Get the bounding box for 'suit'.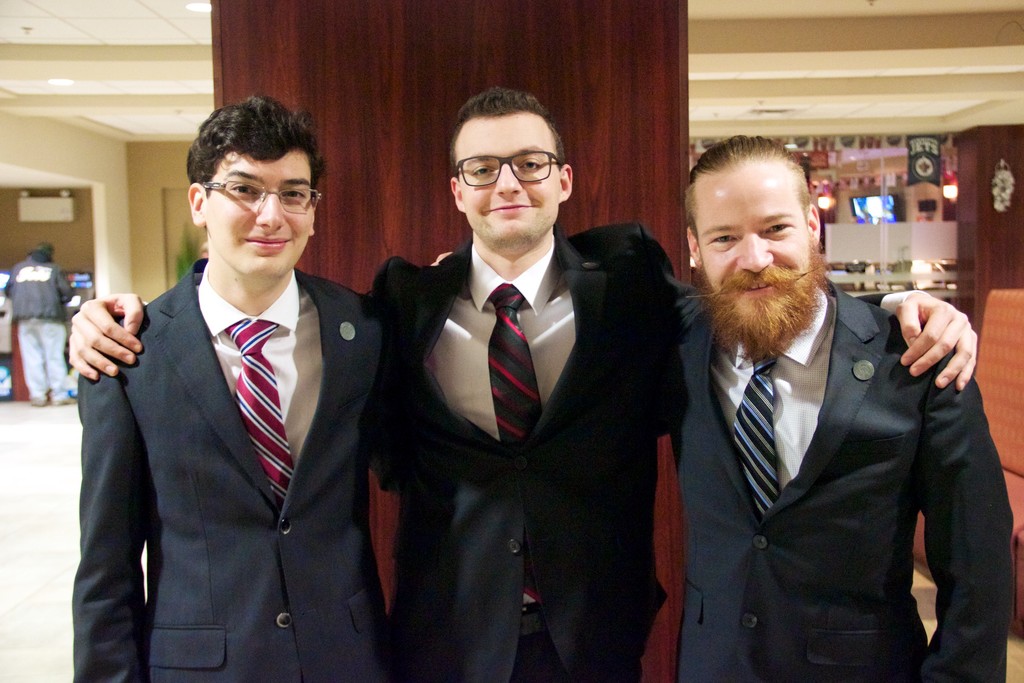
368 220 675 682.
